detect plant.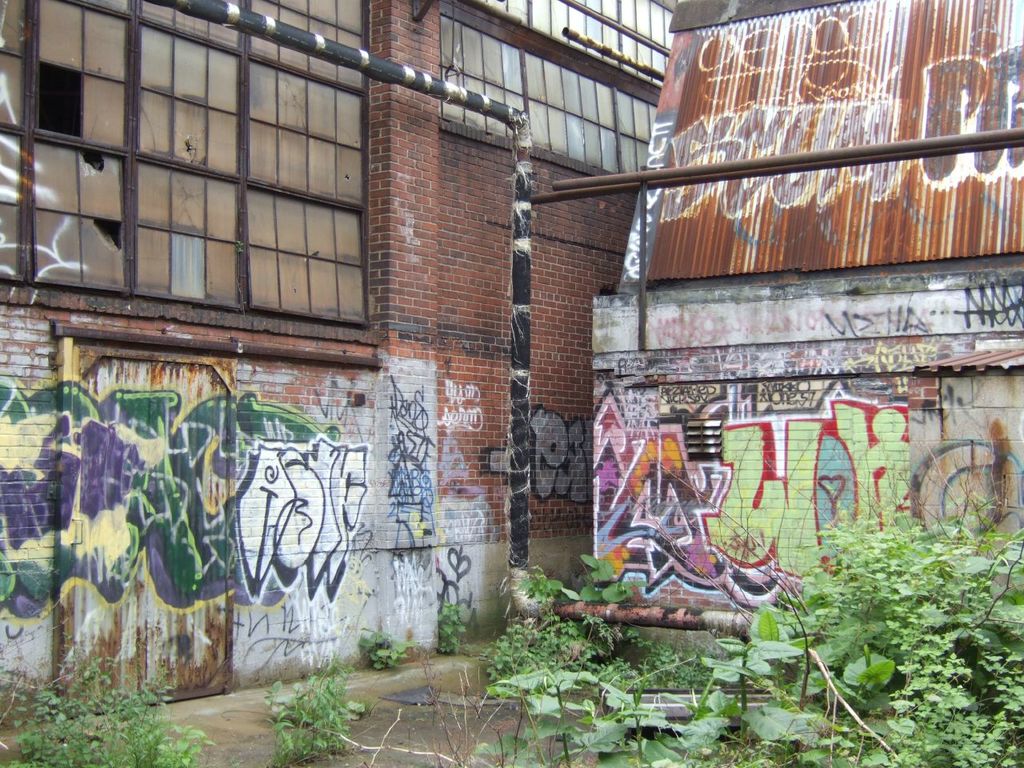
Detected at bbox=[437, 595, 467, 655].
